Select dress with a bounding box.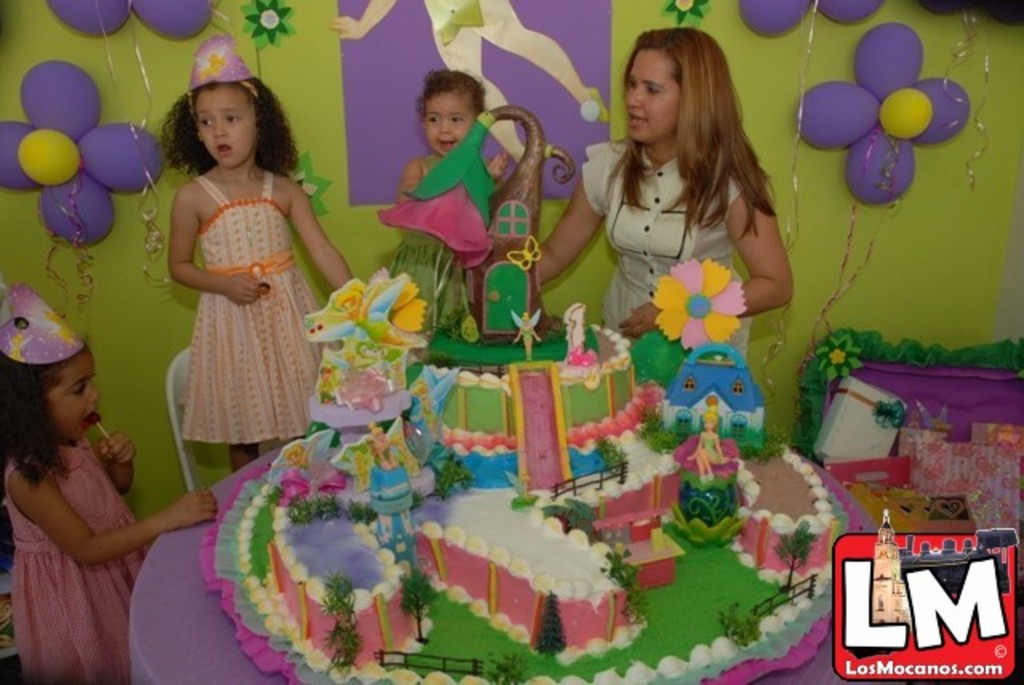
[147,146,320,445].
